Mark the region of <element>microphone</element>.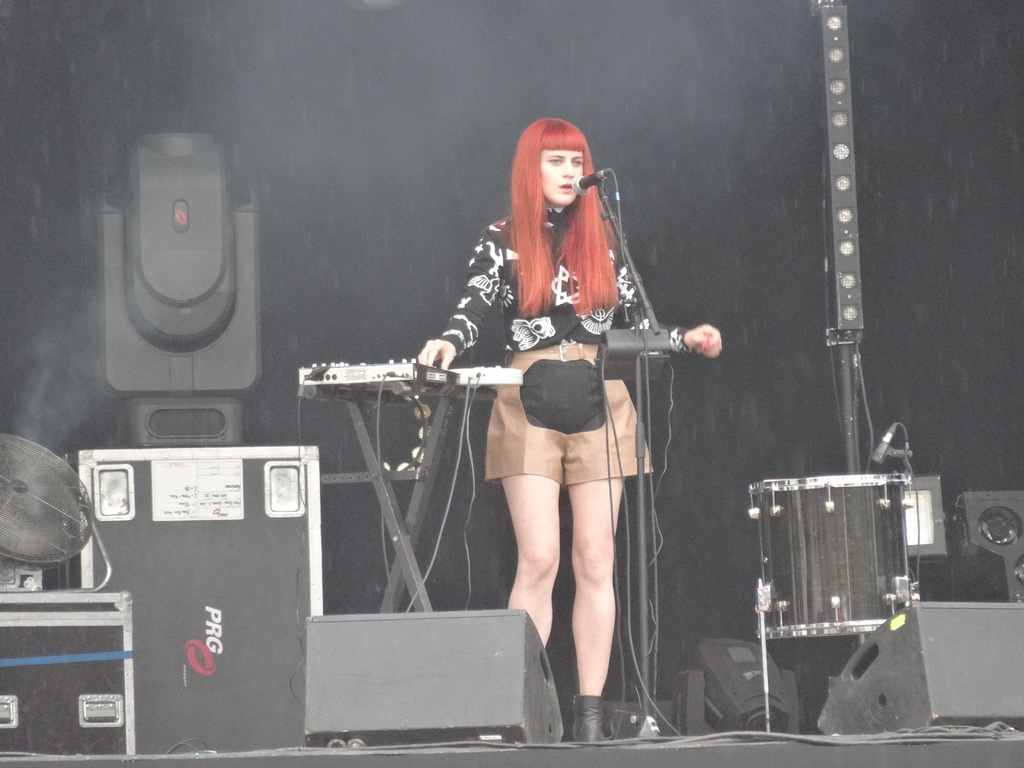
Region: rect(868, 426, 899, 463).
